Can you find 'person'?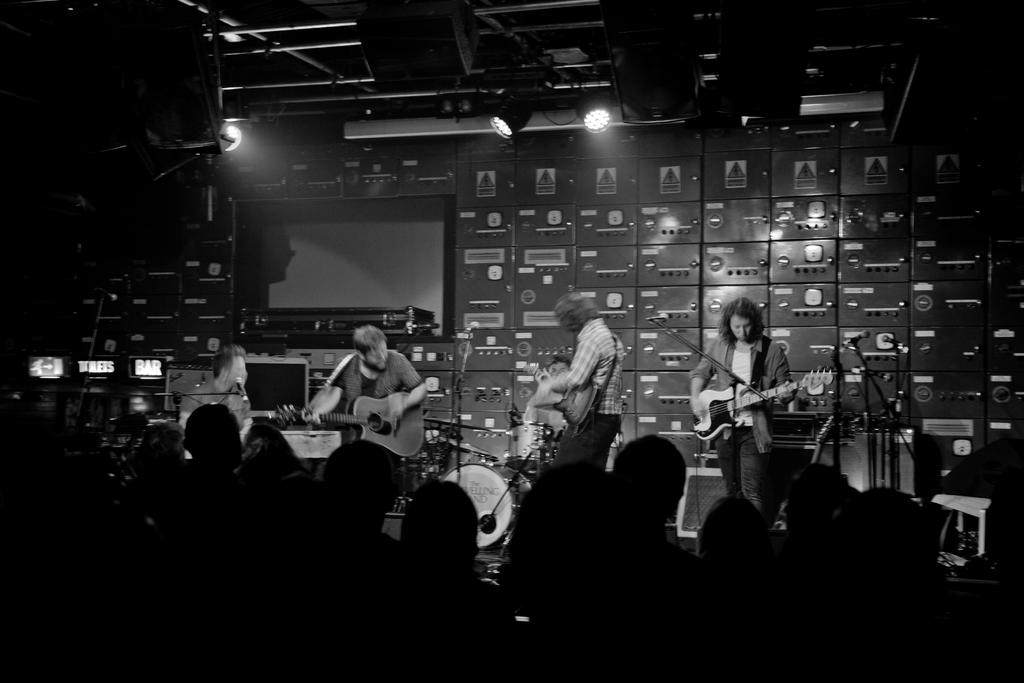
Yes, bounding box: [x1=540, y1=289, x2=621, y2=460].
